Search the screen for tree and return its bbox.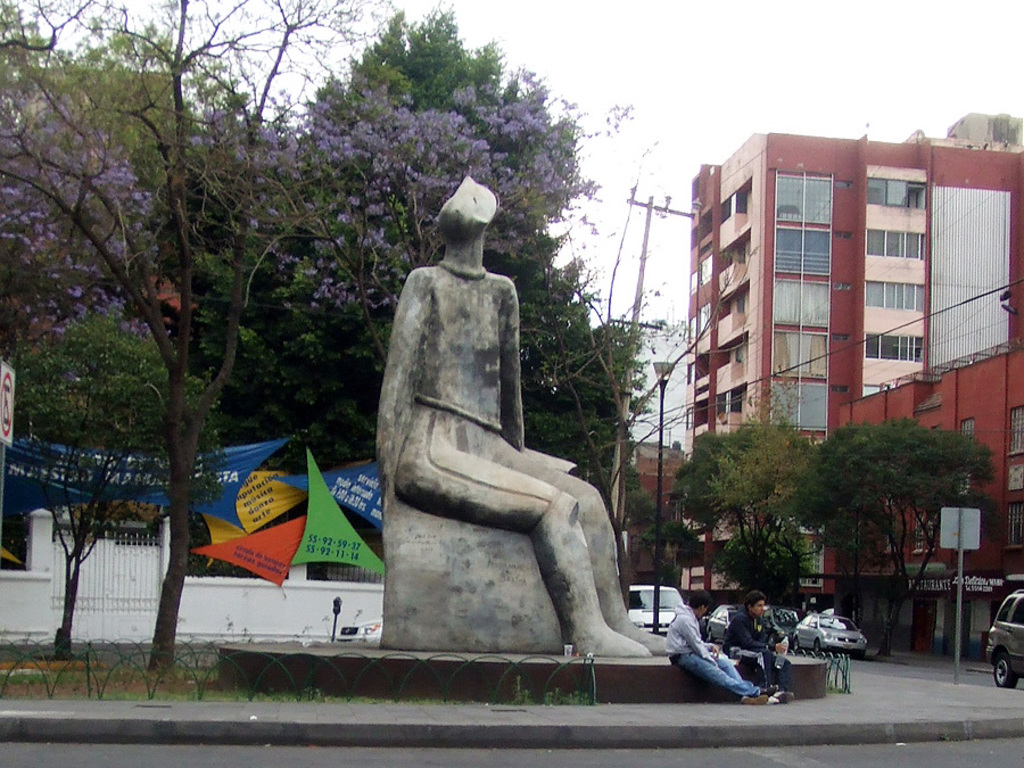
Found: pyautogui.locateOnScreen(0, 0, 650, 669).
